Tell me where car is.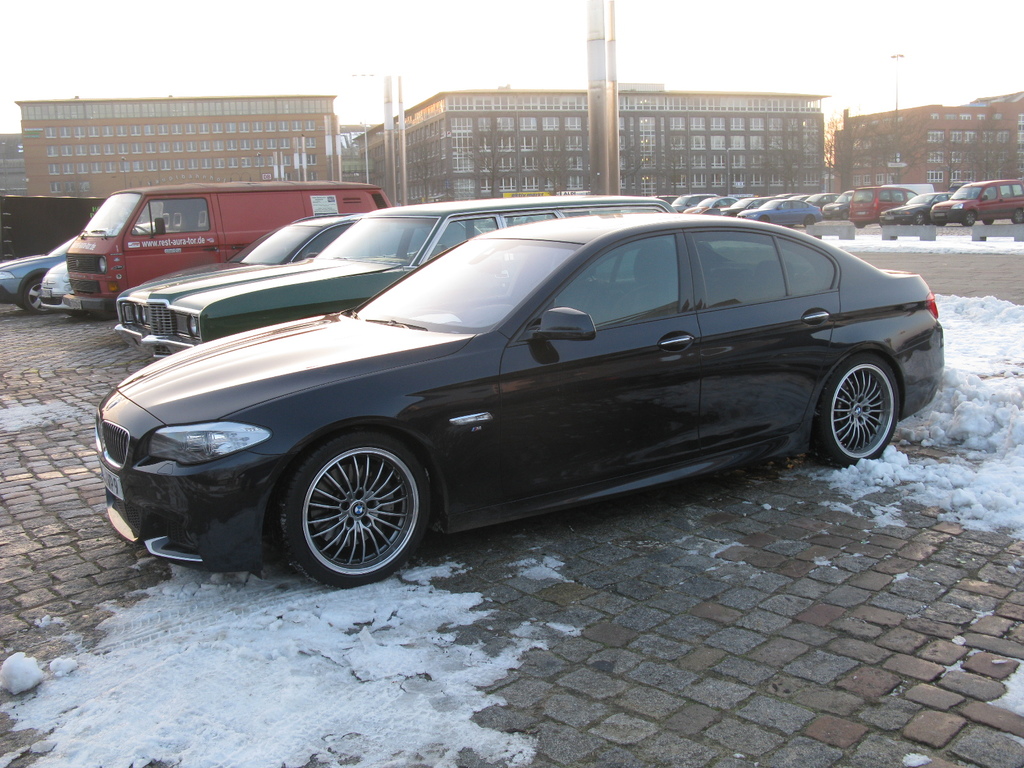
car is at rect(33, 260, 128, 314).
